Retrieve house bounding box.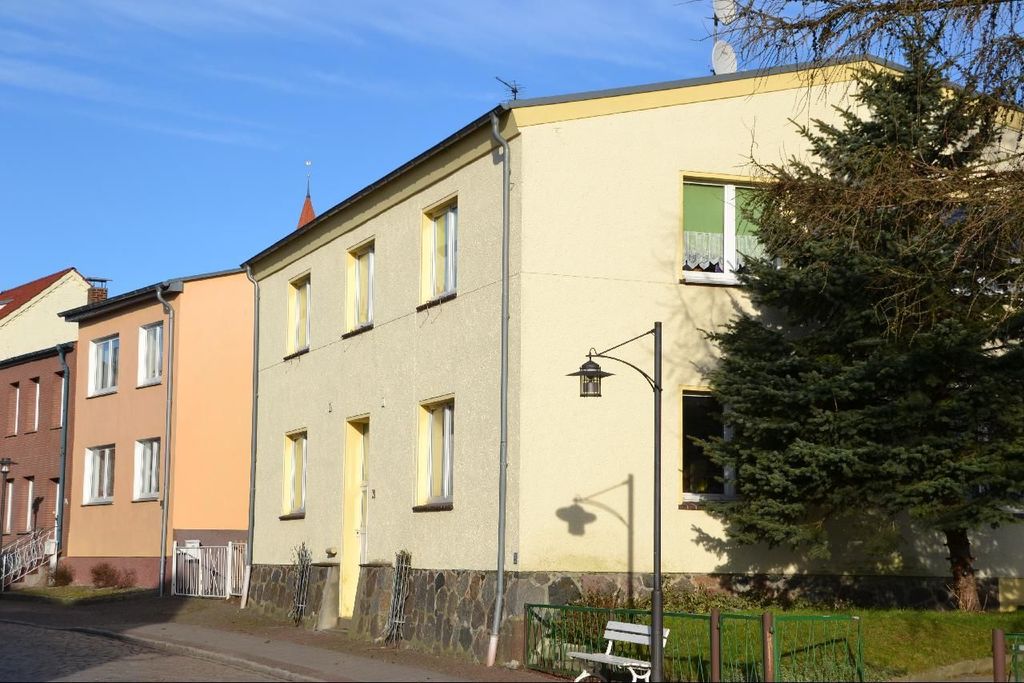
Bounding box: <bbox>12, 234, 272, 624</bbox>.
